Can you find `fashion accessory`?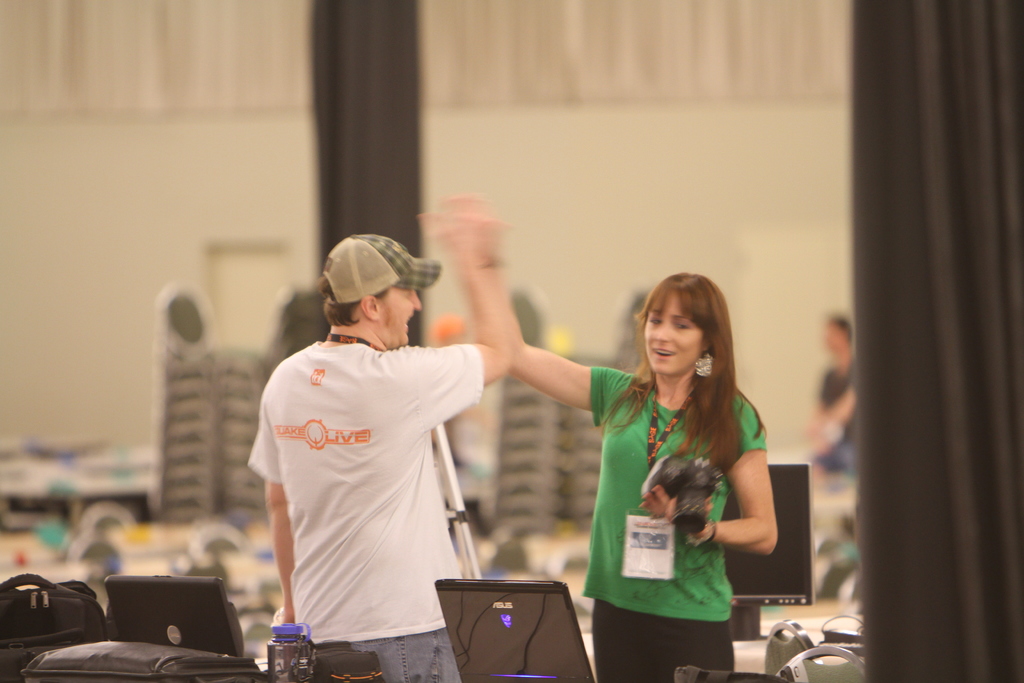
Yes, bounding box: {"left": 686, "top": 518, "right": 719, "bottom": 549}.
